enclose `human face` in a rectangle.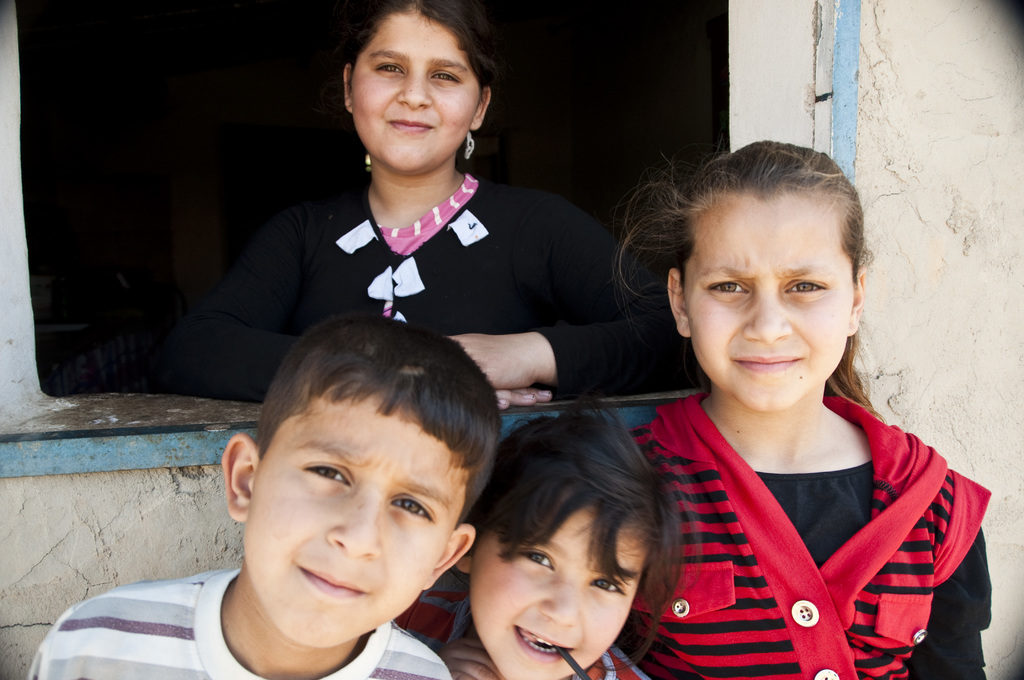
box=[468, 519, 649, 679].
